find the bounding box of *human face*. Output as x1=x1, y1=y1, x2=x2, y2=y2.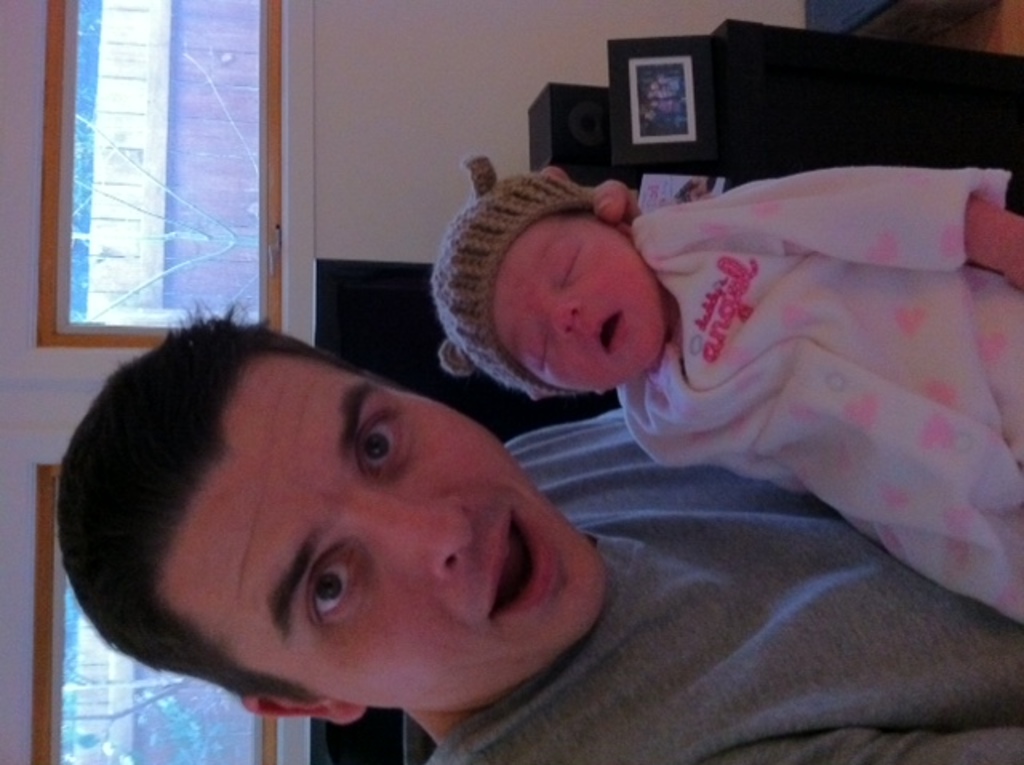
x1=494, y1=219, x2=672, y2=403.
